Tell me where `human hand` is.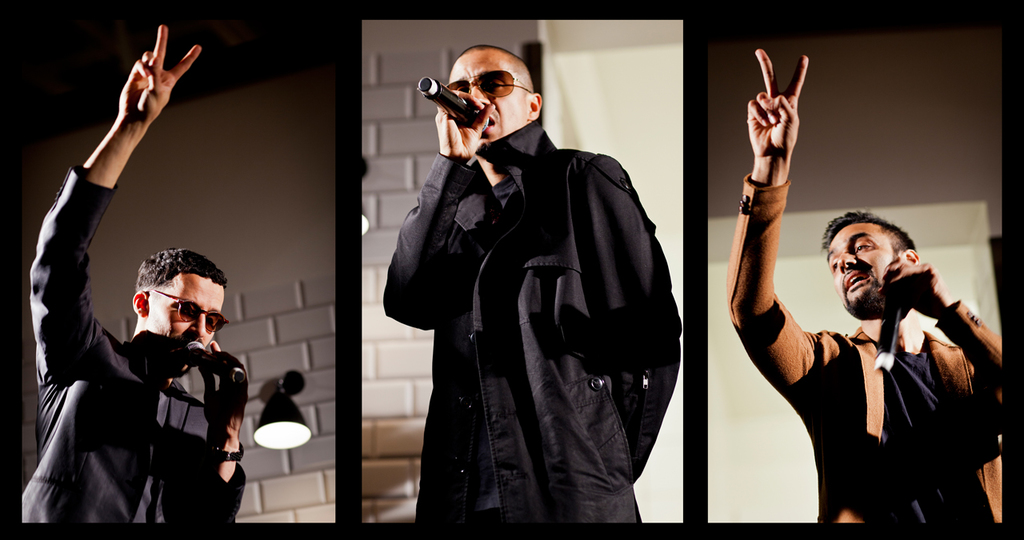
`human hand` is at x1=29, y1=25, x2=204, y2=378.
